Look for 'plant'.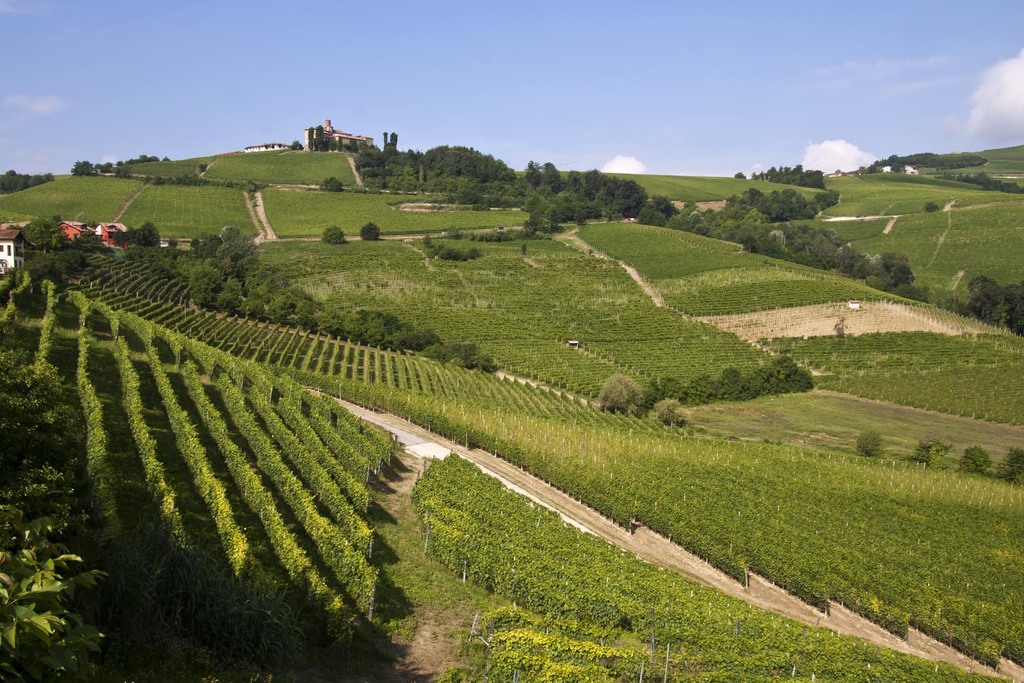
Found: bbox=(908, 436, 953, 470).
